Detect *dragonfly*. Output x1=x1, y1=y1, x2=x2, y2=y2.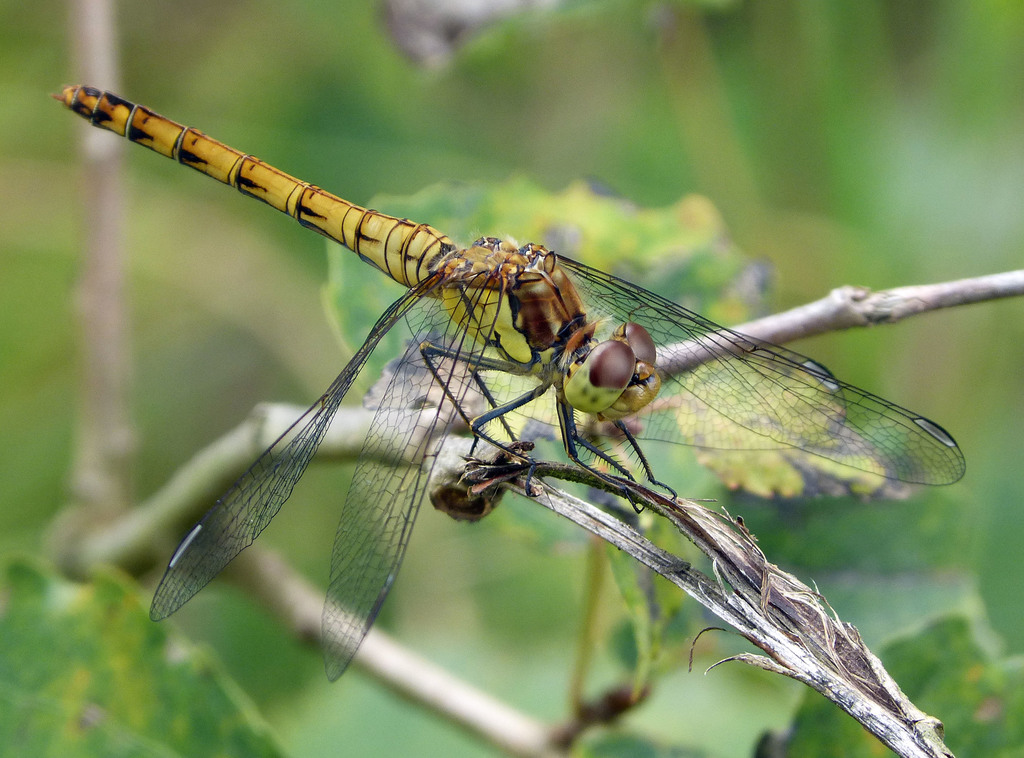
x1=54, y1=86, x2=966, y2=682.
